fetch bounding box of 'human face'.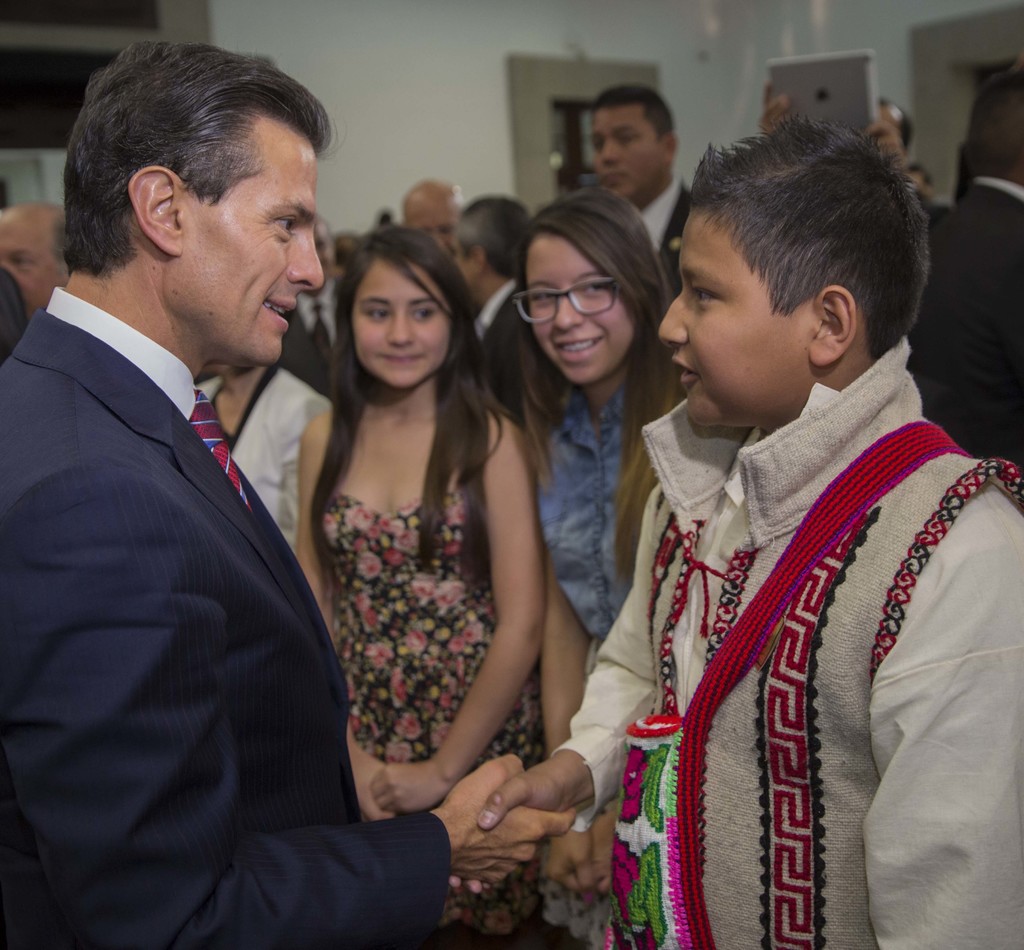
Bbox: box=[534, 233, 630, 392].
